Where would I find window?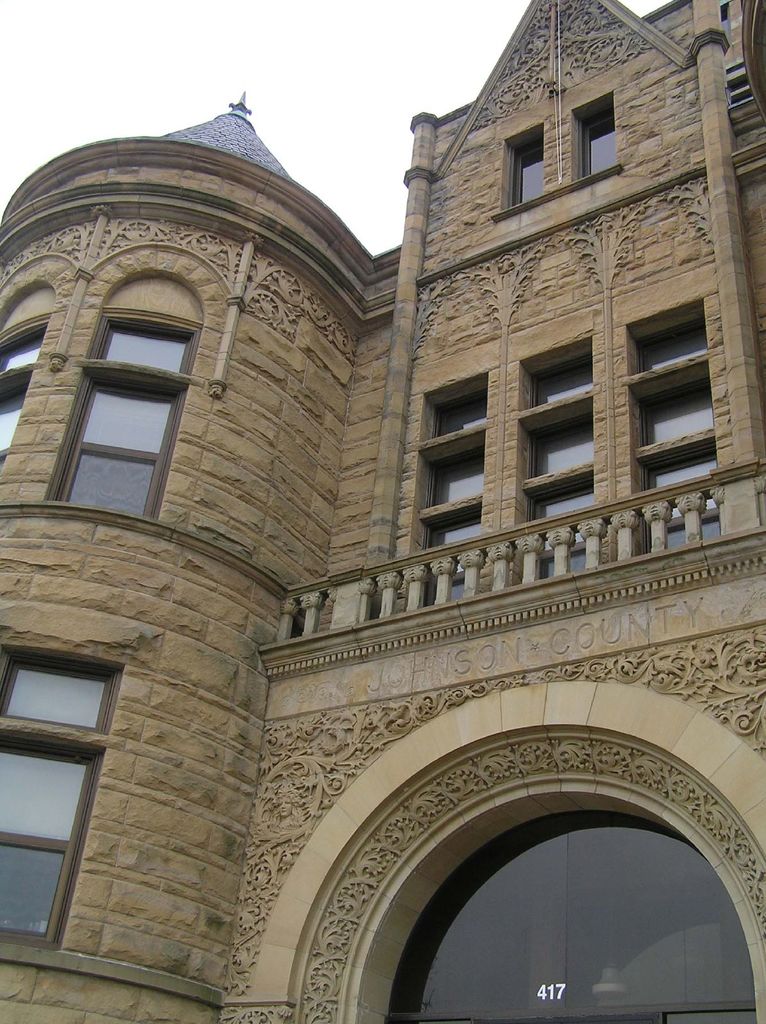
At (0, 655, 113, 947).
